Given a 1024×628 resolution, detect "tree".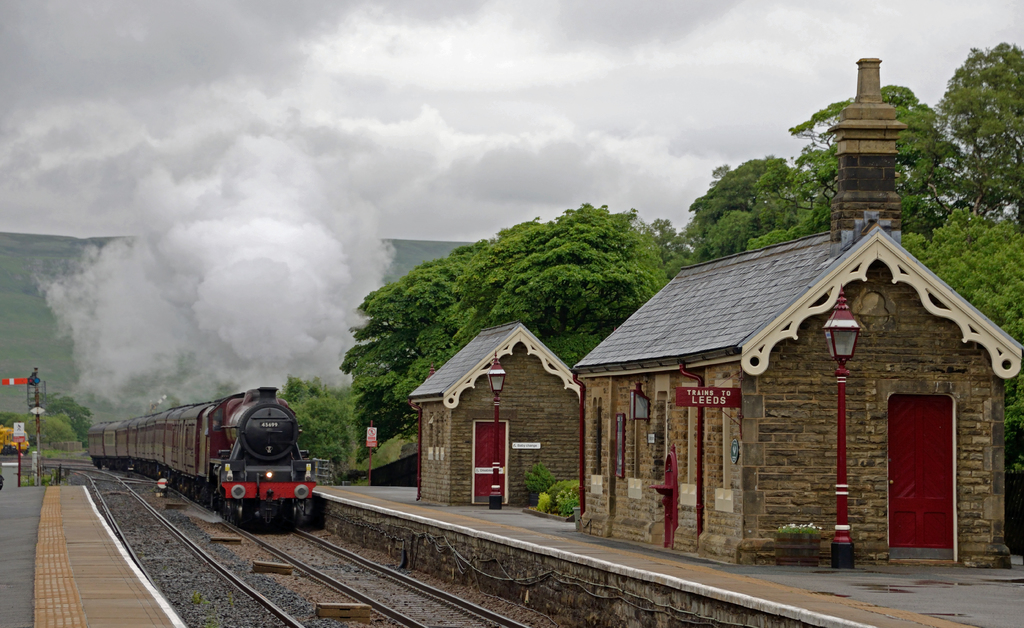
bbox=(892, 203, 1023, 471).
